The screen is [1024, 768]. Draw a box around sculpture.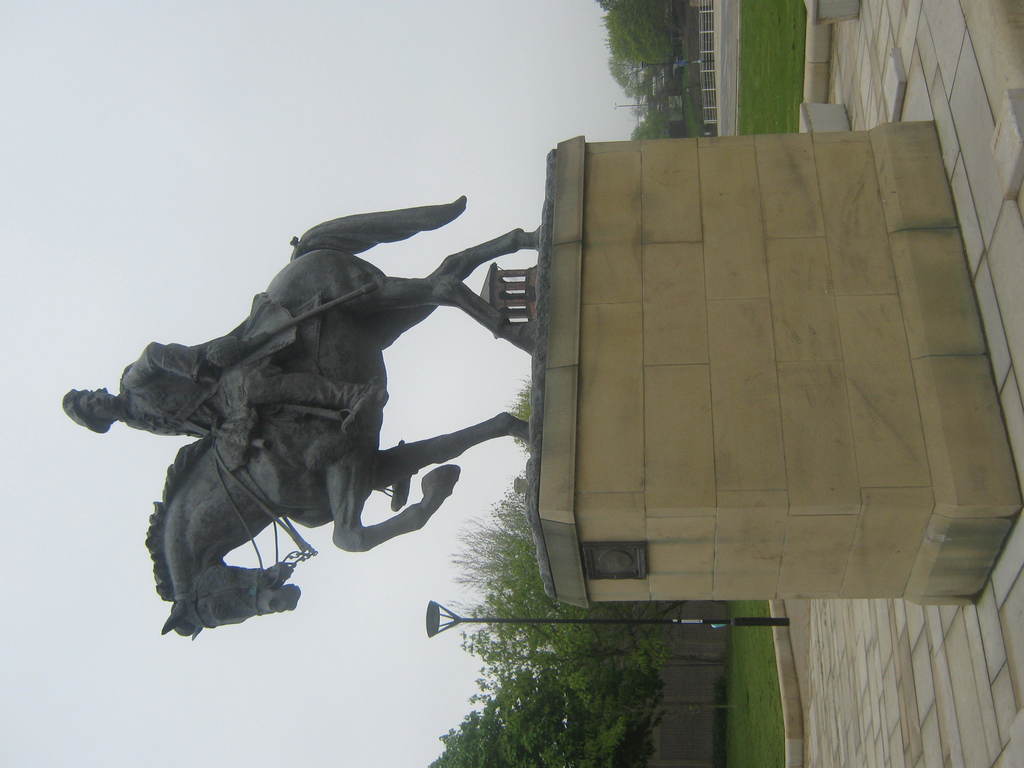
pyautogui.locateOnScreen(86, 180, 529, 662).
